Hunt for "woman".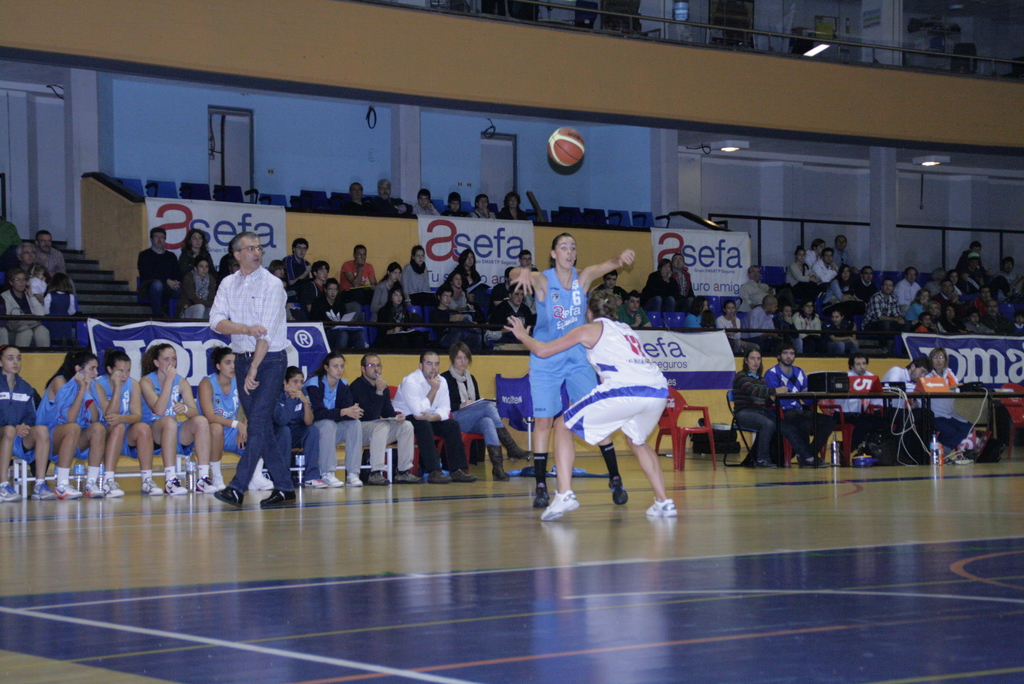
Hunted down at (left=0, top=346, right=53, bottom=502).
